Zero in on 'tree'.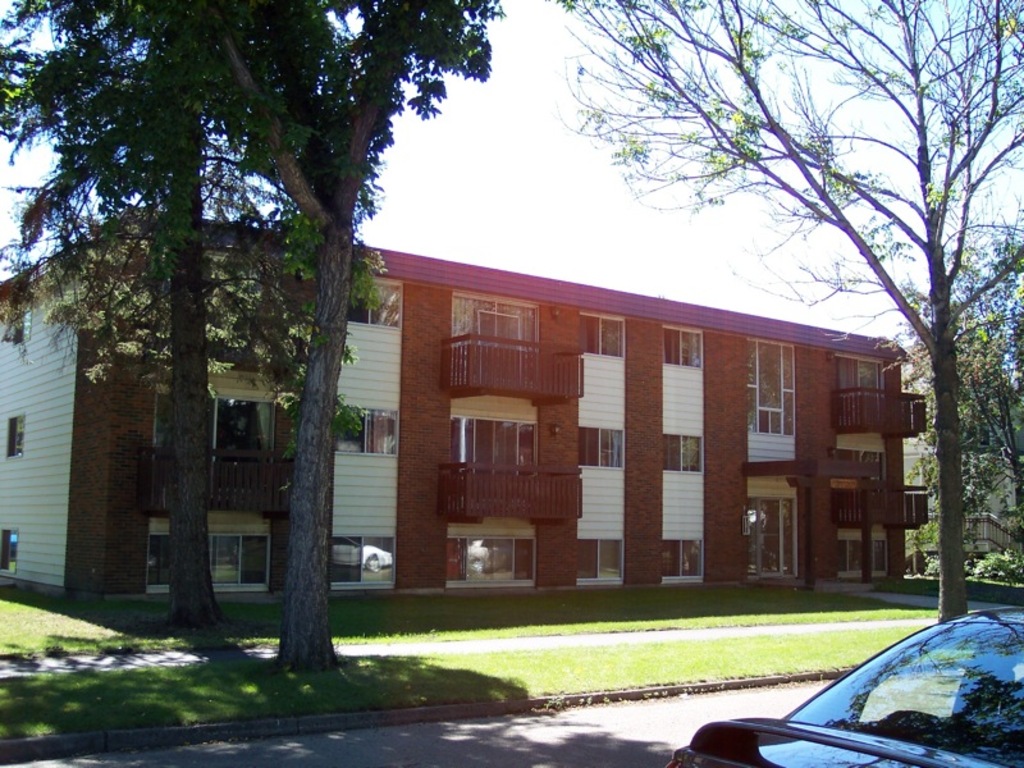
Zeroed in: [553,0,1023,627].
